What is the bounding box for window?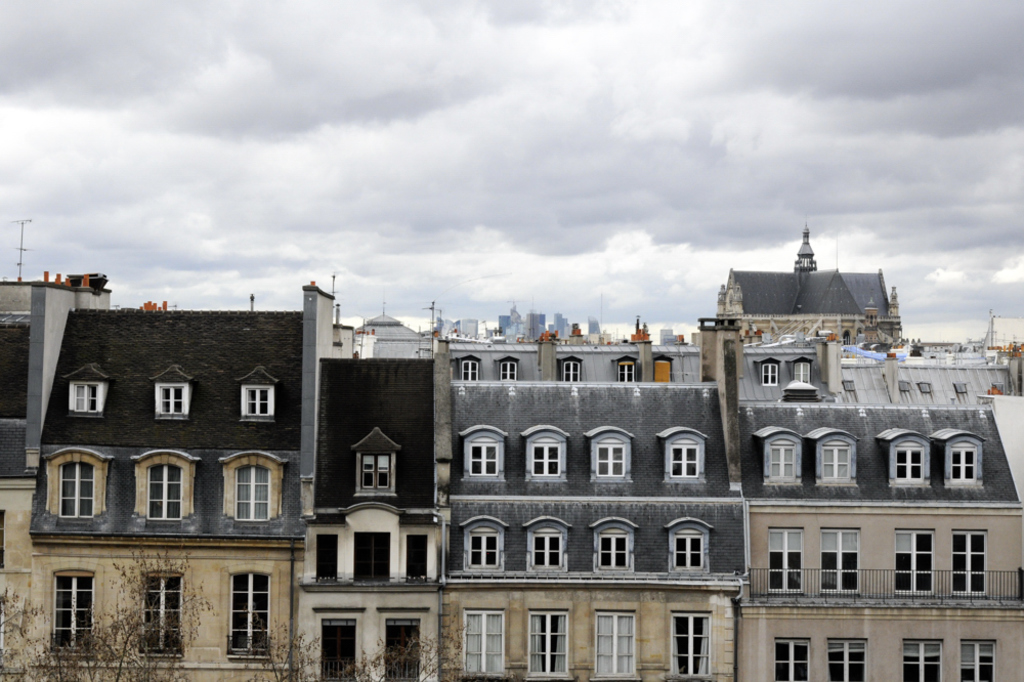
<bbox>33, 565, 89, 649</bbox>.
